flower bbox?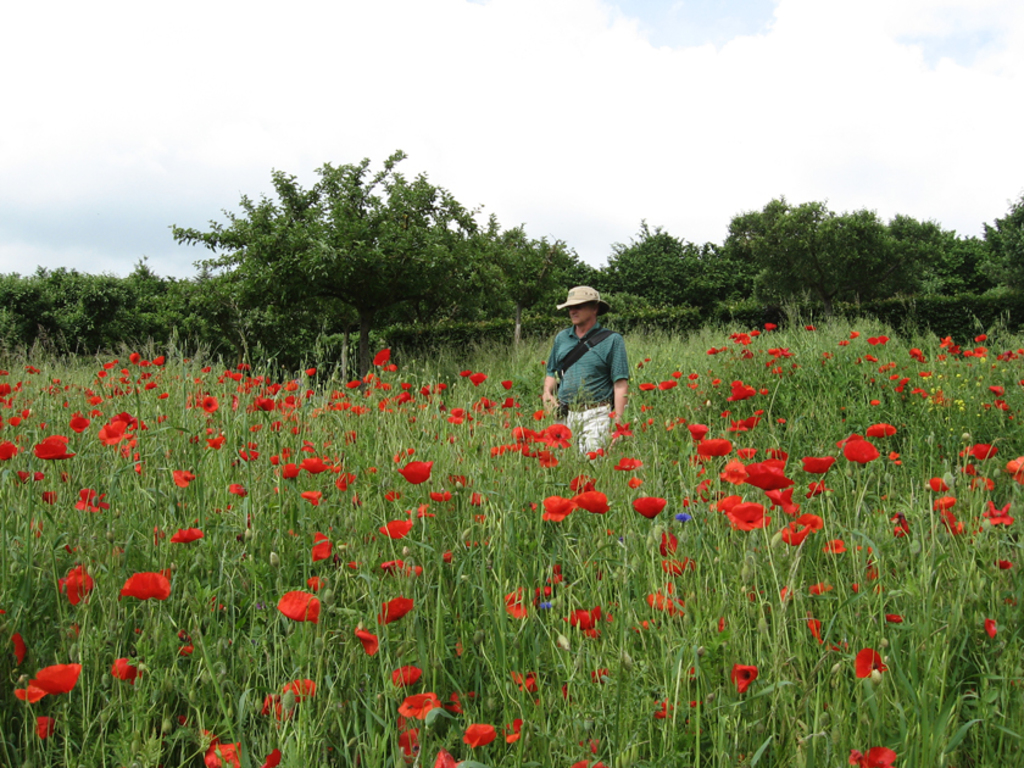
[left=631, top=492, right=666, bottom=527]
